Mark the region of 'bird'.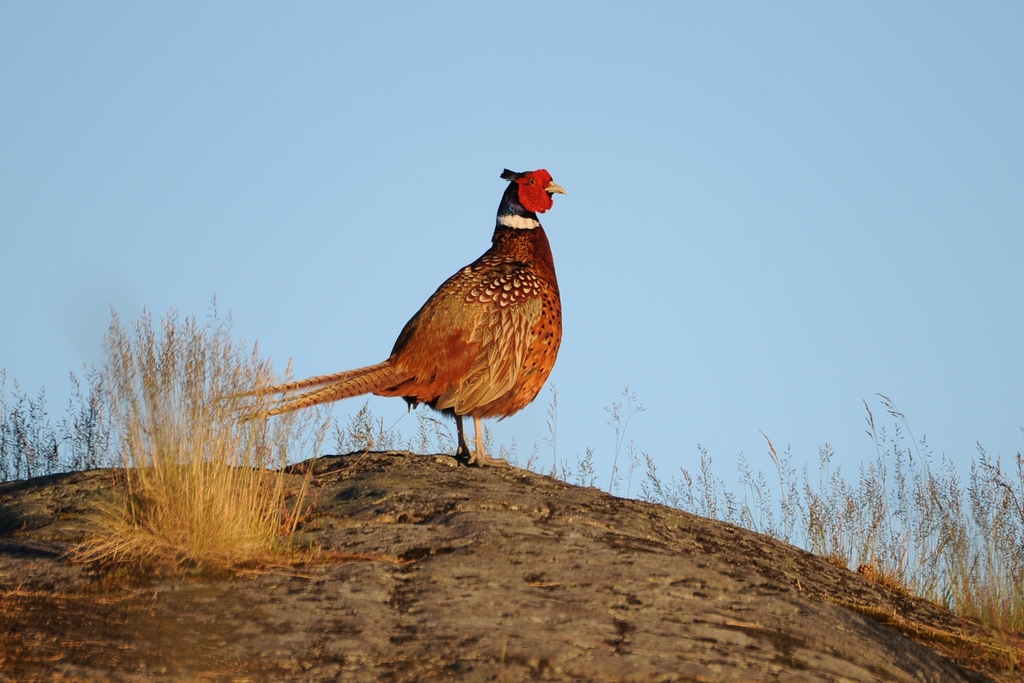
Region: 276,182,564,481.
